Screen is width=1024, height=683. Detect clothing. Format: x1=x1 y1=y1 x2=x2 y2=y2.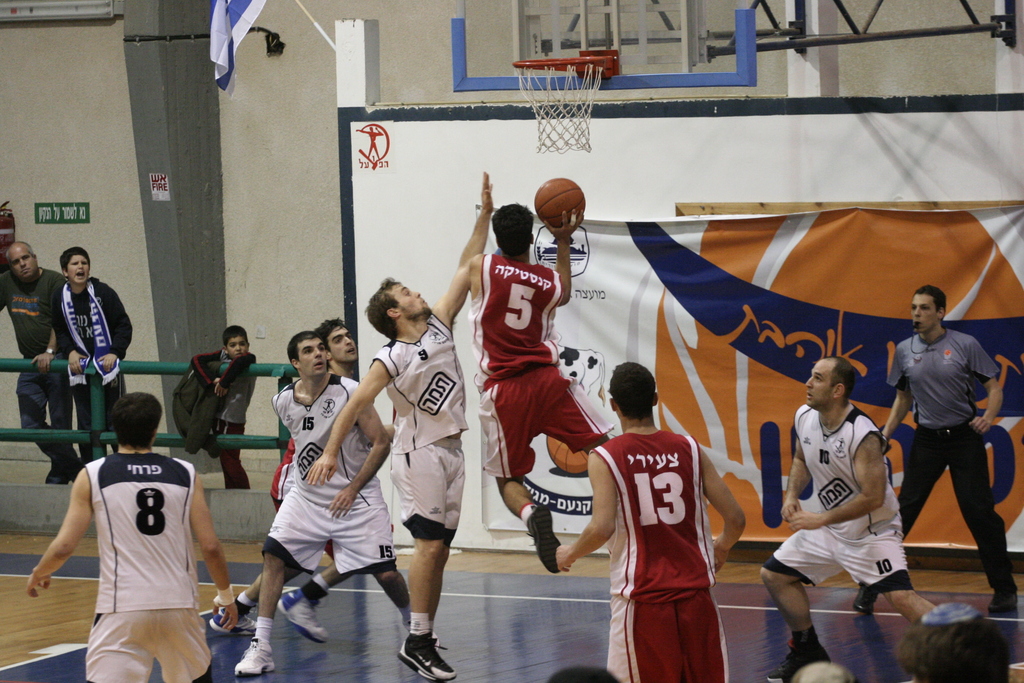
x1=763 y1=402 x2=913 y2=594.
